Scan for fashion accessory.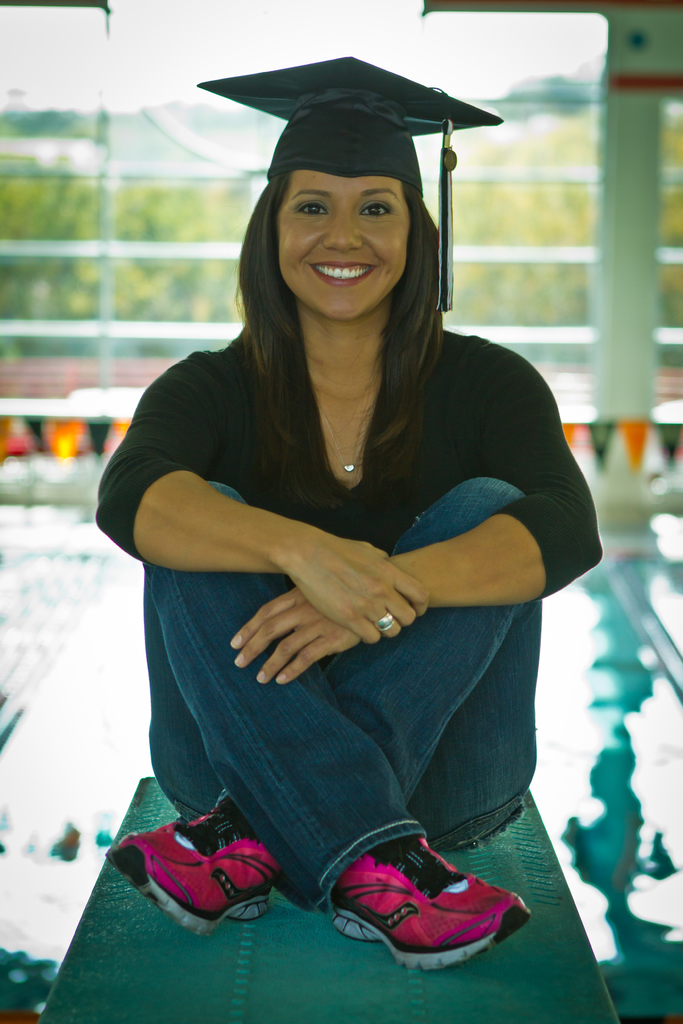
Scan result: locate(317, 400, 373, 477).
